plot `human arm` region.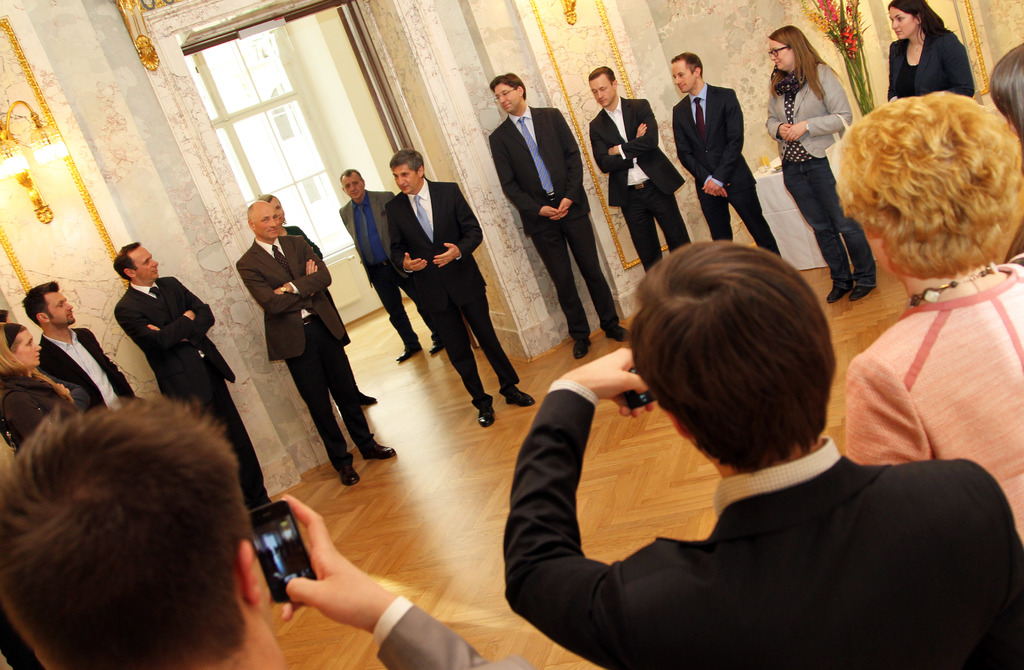
Plotted at 112/306/193/362.
